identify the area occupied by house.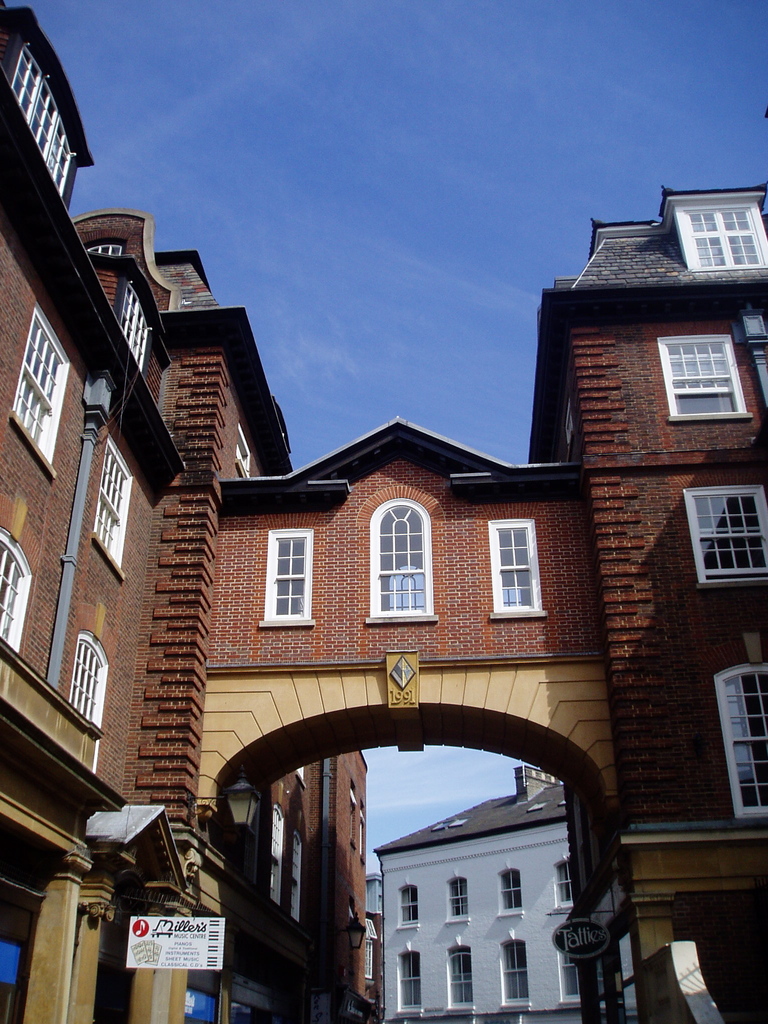
Area: (x1=365, y1=760, x2=607, y2=1023).
